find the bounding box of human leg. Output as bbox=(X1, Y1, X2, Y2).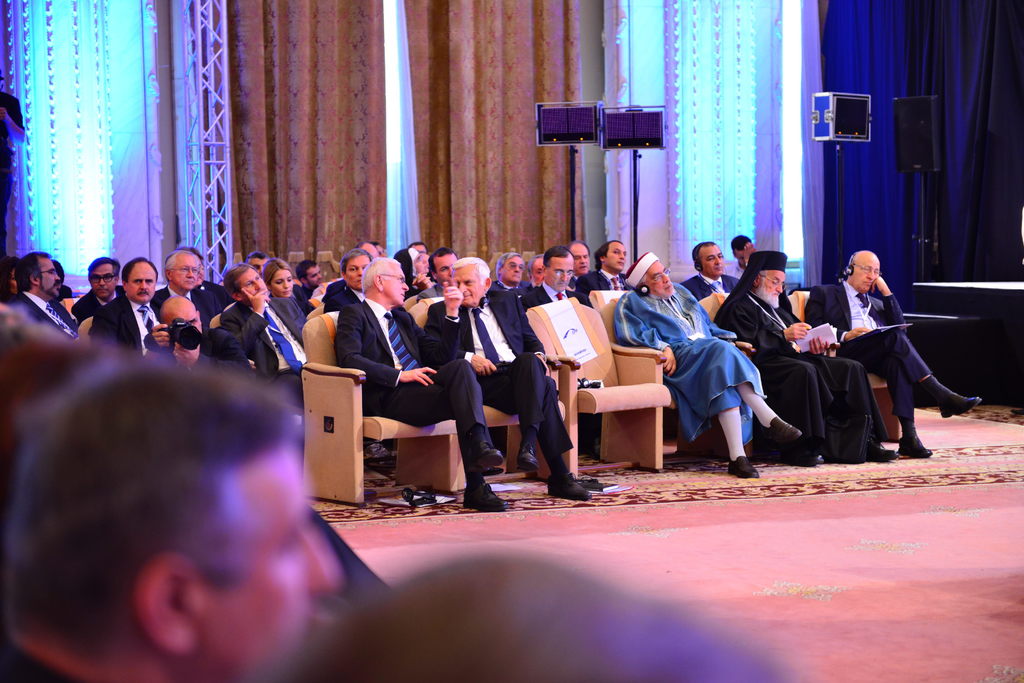
bbox=(404, 352, 501, 473).
